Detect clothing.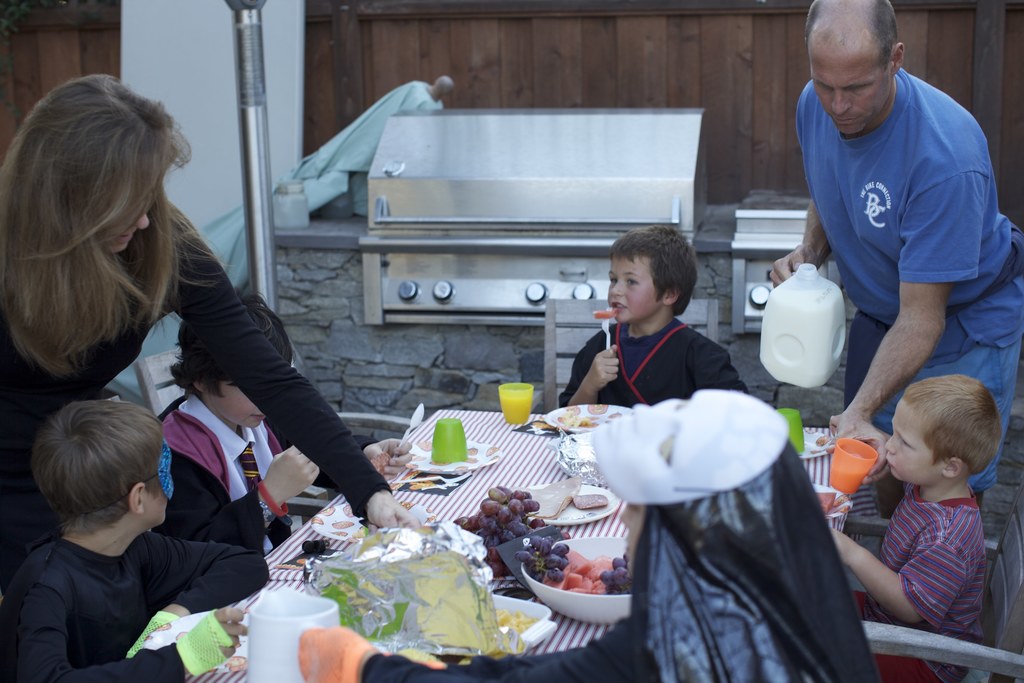
Detected at (left=2, top=184, right=389, bottom=569).
